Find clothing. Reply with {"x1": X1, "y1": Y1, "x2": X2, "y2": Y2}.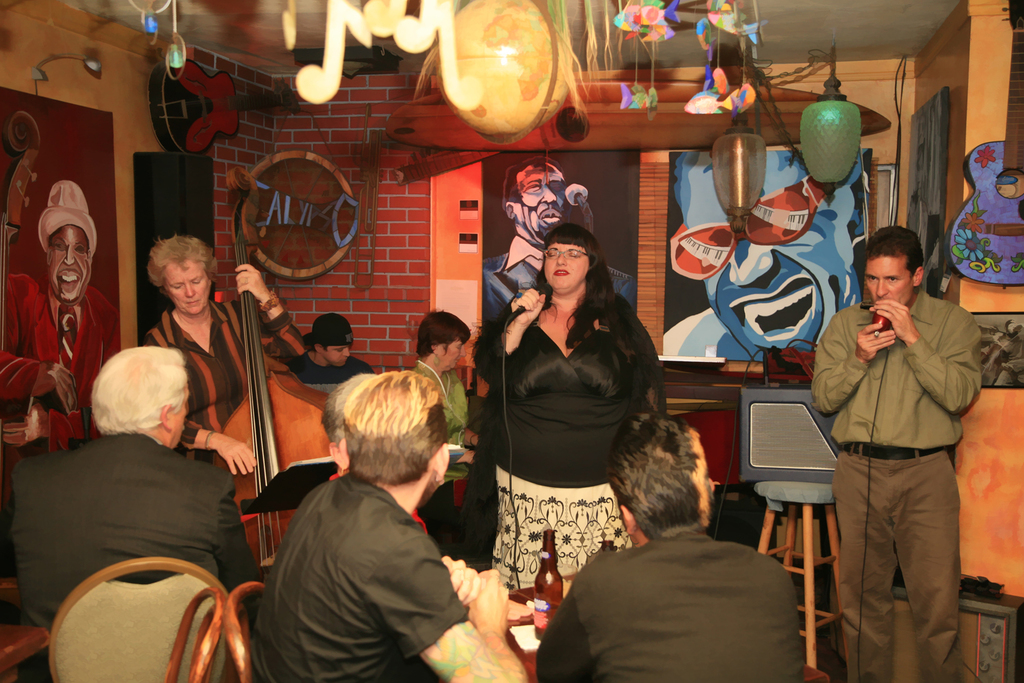
{"x1": 134, "y1": 289, "x2": 306, "y2": 461}.
